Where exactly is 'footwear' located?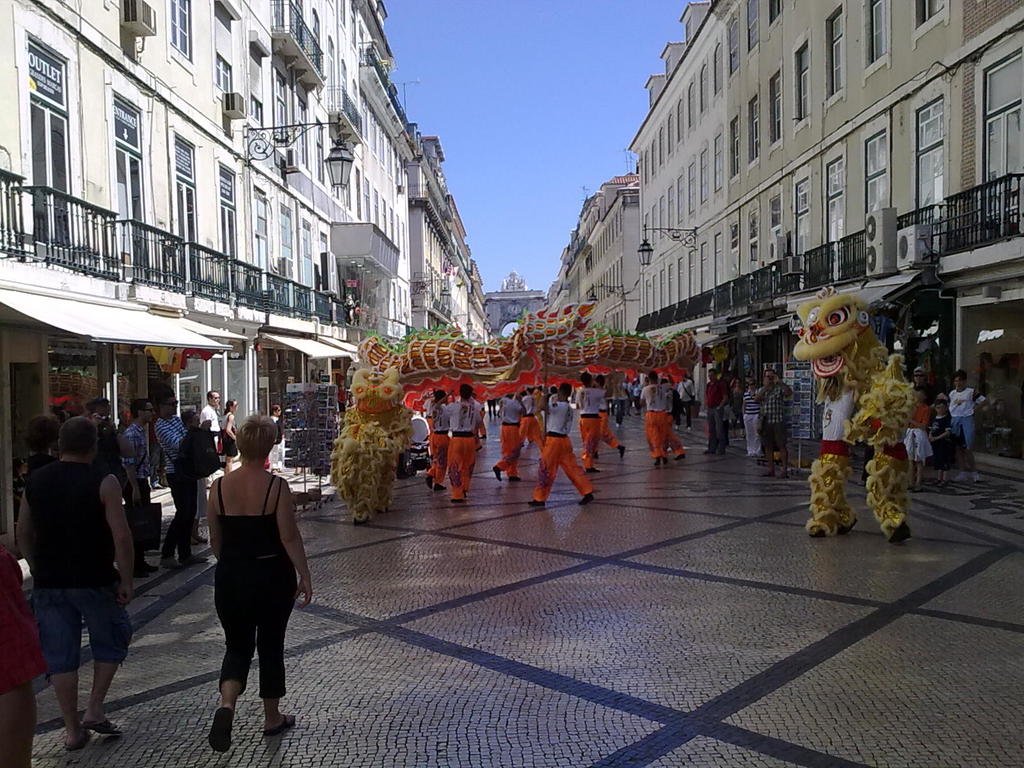
Its bounding box is [x1=82, y1=719, x2=114, y2=733].
